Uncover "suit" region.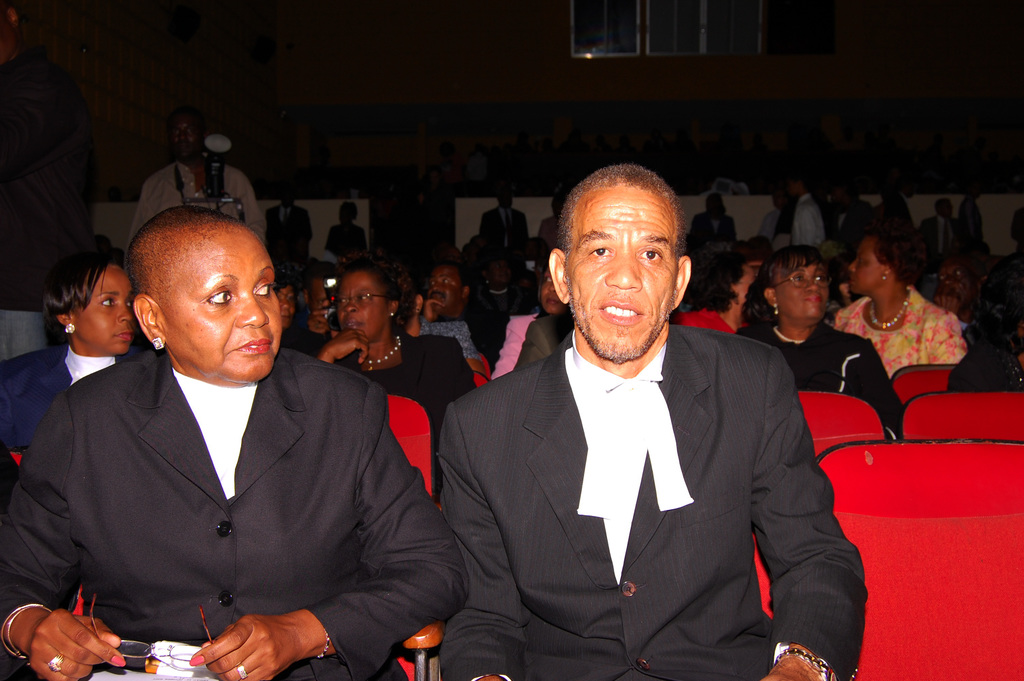
Uncovered: <region>0, 343, 115, 450</region>.
